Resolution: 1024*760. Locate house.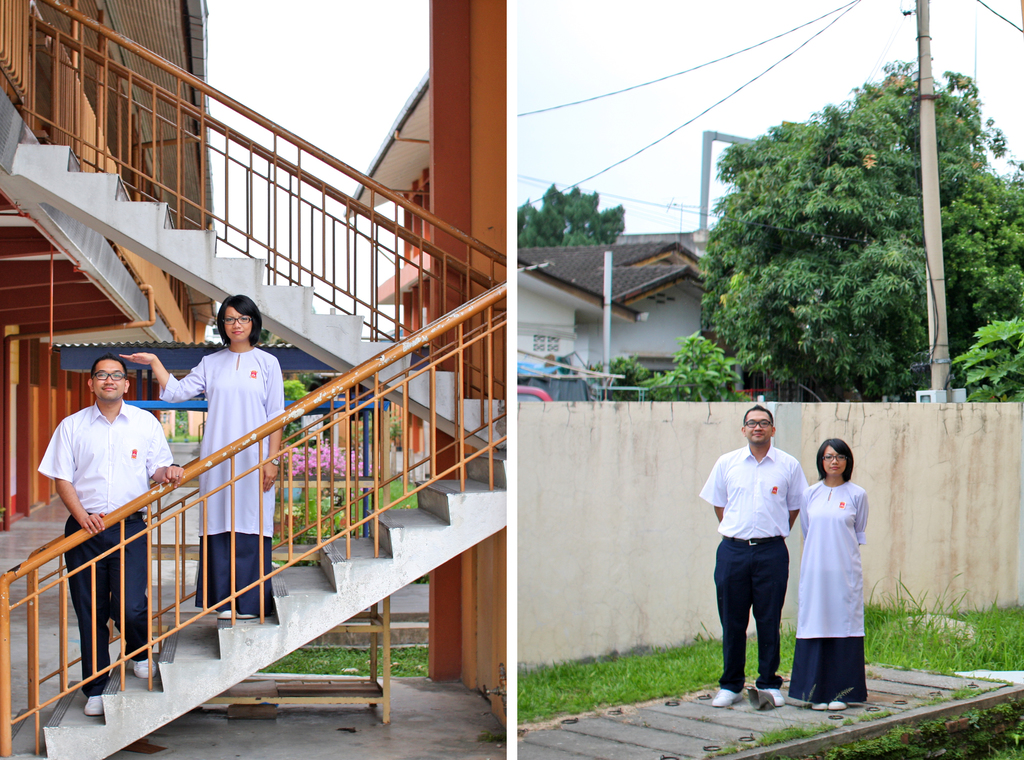
bbox=(490, 231, 752, 385).
